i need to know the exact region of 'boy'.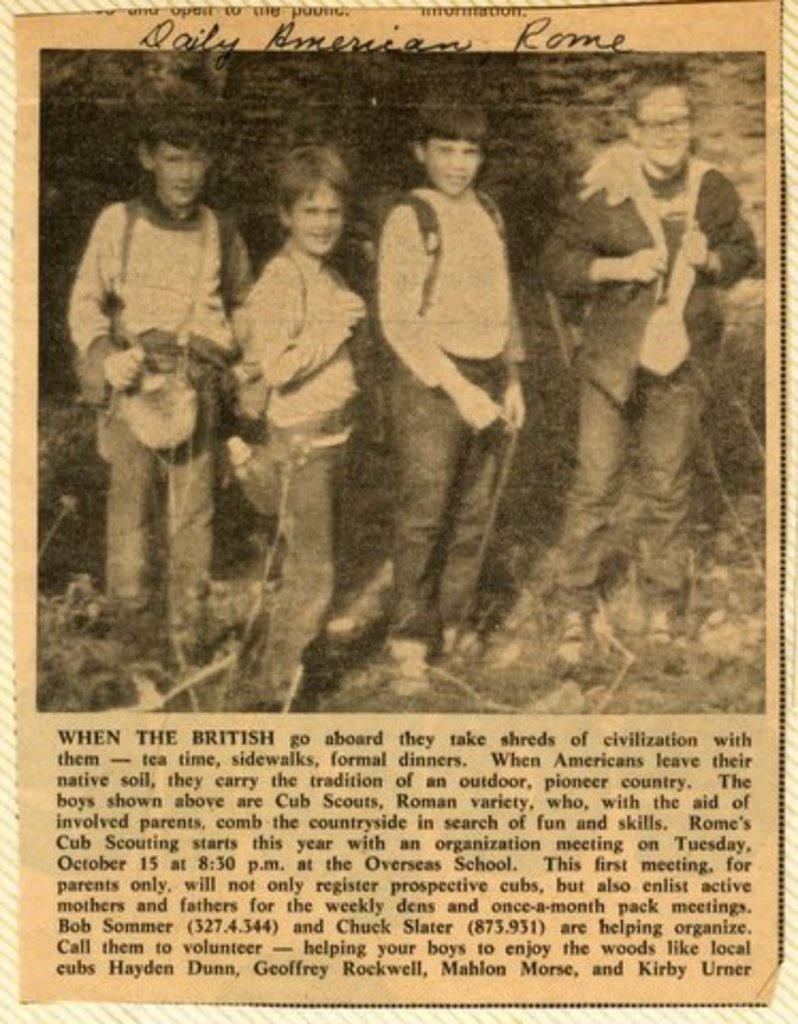
Region: {"x1": 58, "y1": 119, "x2": 252, "y2": 649}.
